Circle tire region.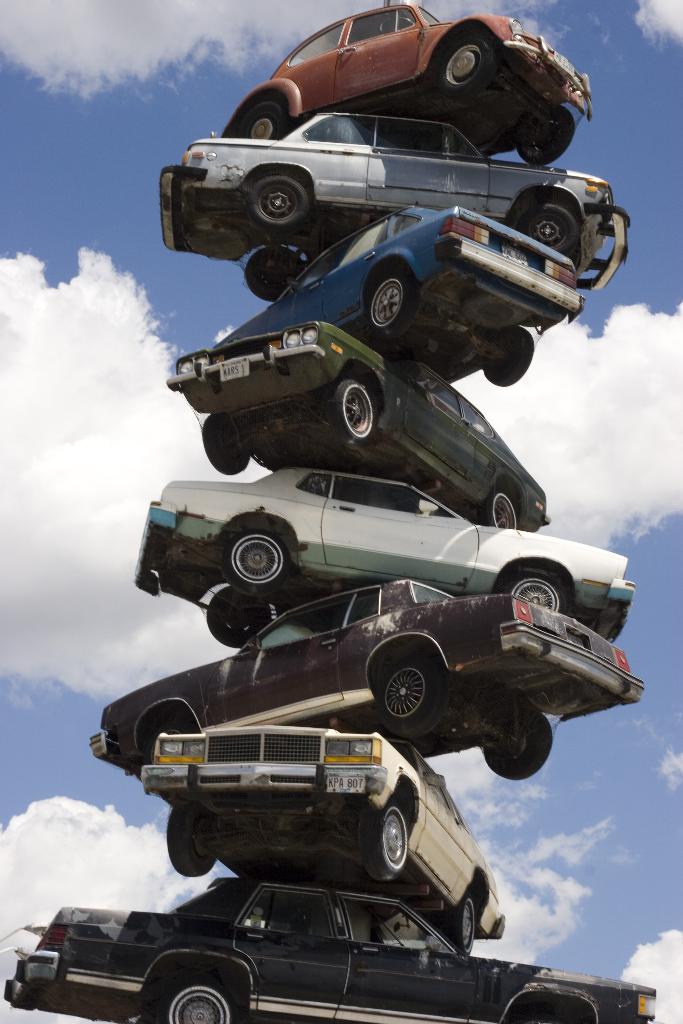
Region: [x1=168, y1=975, x2=236, y2=1023].
